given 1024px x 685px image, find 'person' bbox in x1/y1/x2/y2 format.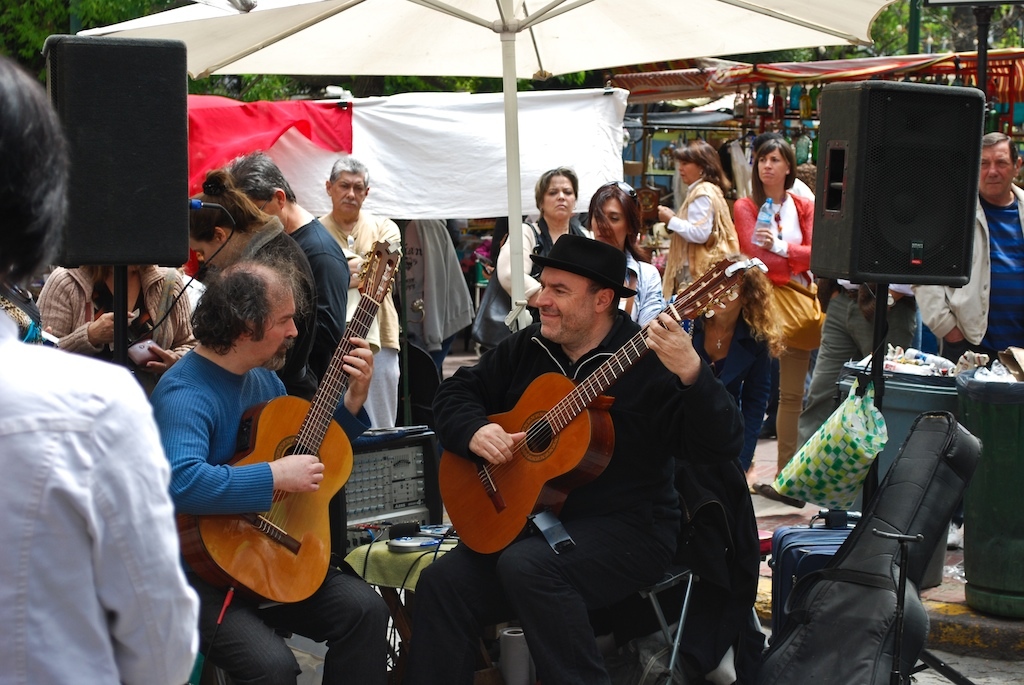
227/151/351/374.
